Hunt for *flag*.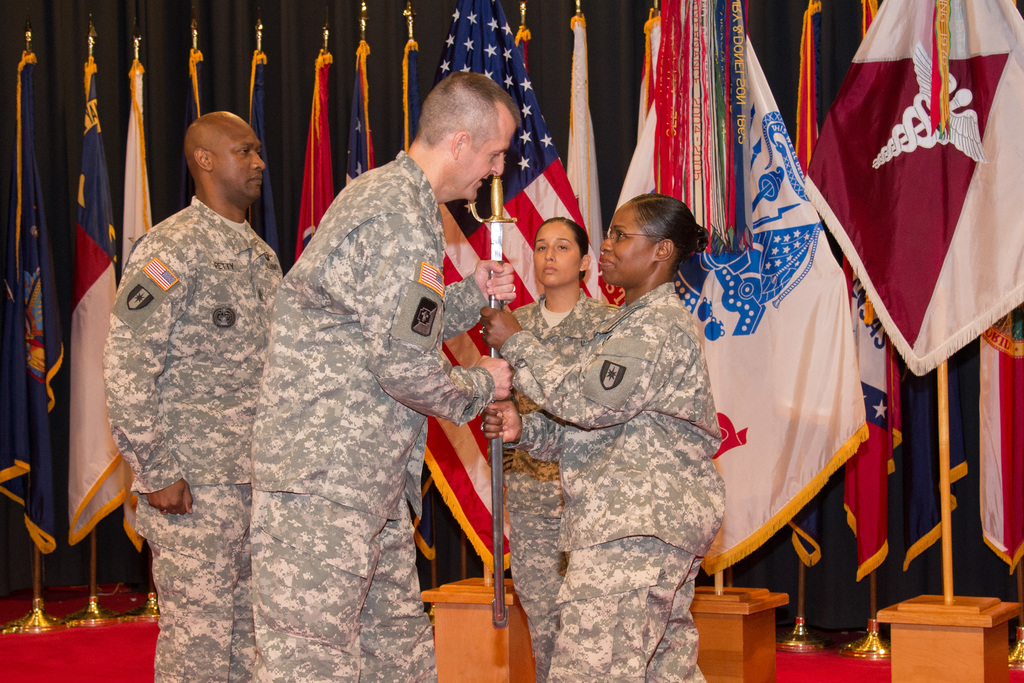
Hunted down at region(293, 47, 336, 273).
